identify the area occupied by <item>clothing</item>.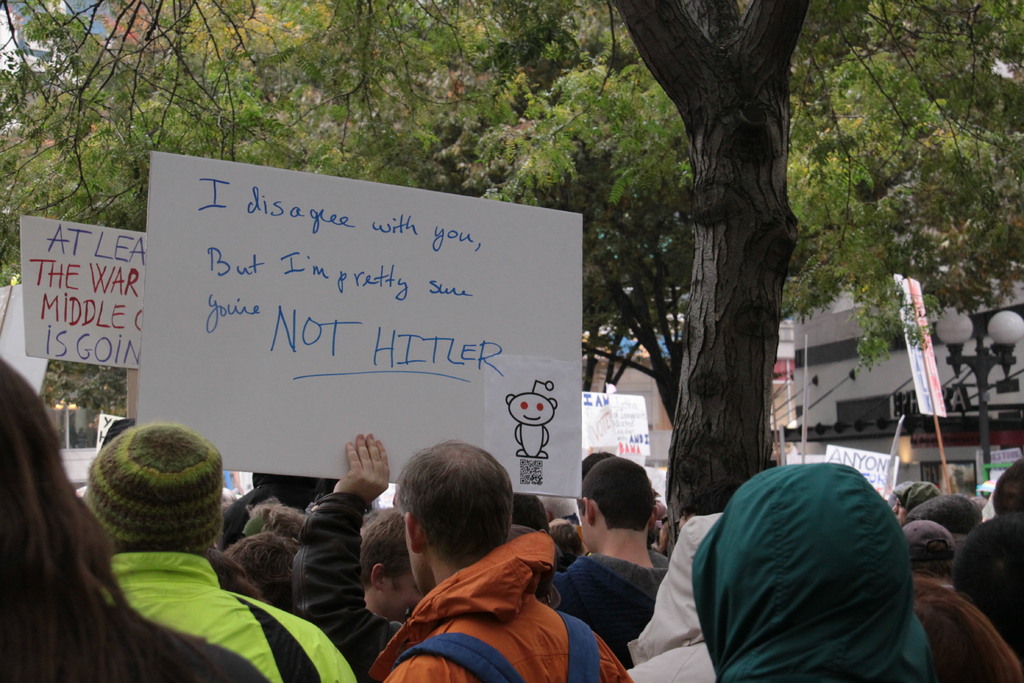
Area: 562, 541, 668, 682.
